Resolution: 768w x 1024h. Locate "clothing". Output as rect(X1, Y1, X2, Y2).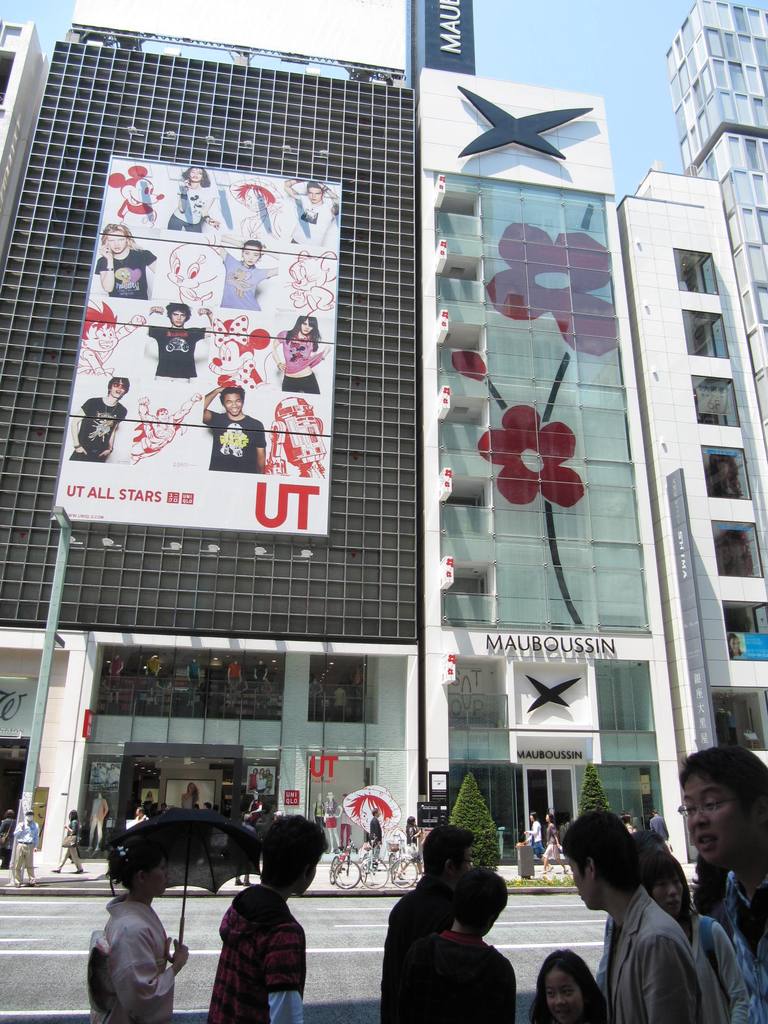
rect(595, 872, 734, 1023).
